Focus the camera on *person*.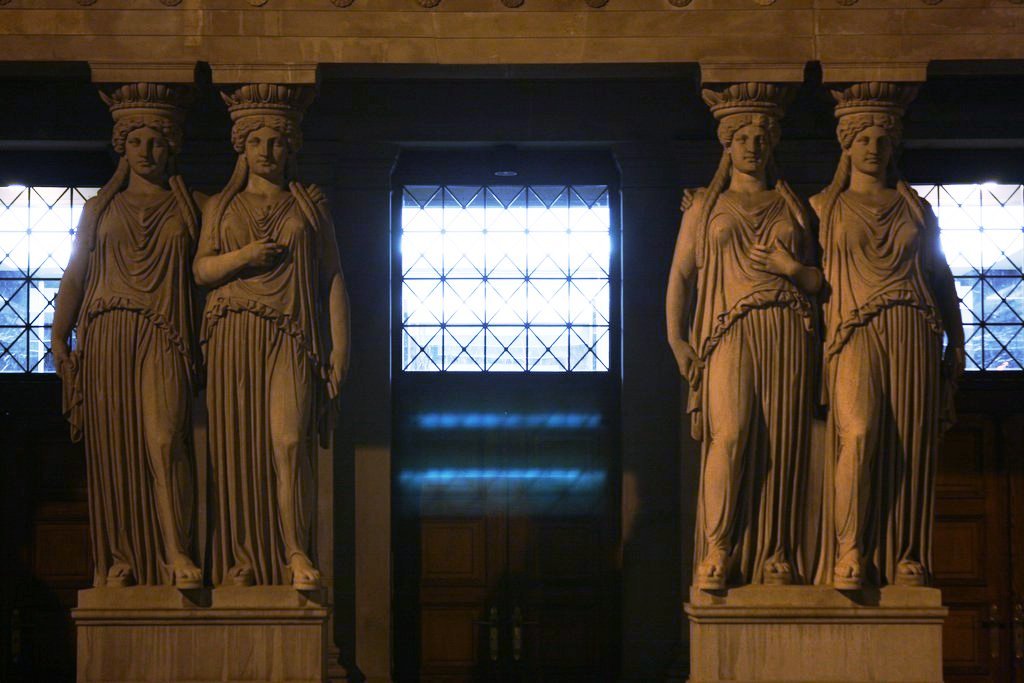
Focus region: pyautogui.locateOnScreen(780, 97, 960, 646).
